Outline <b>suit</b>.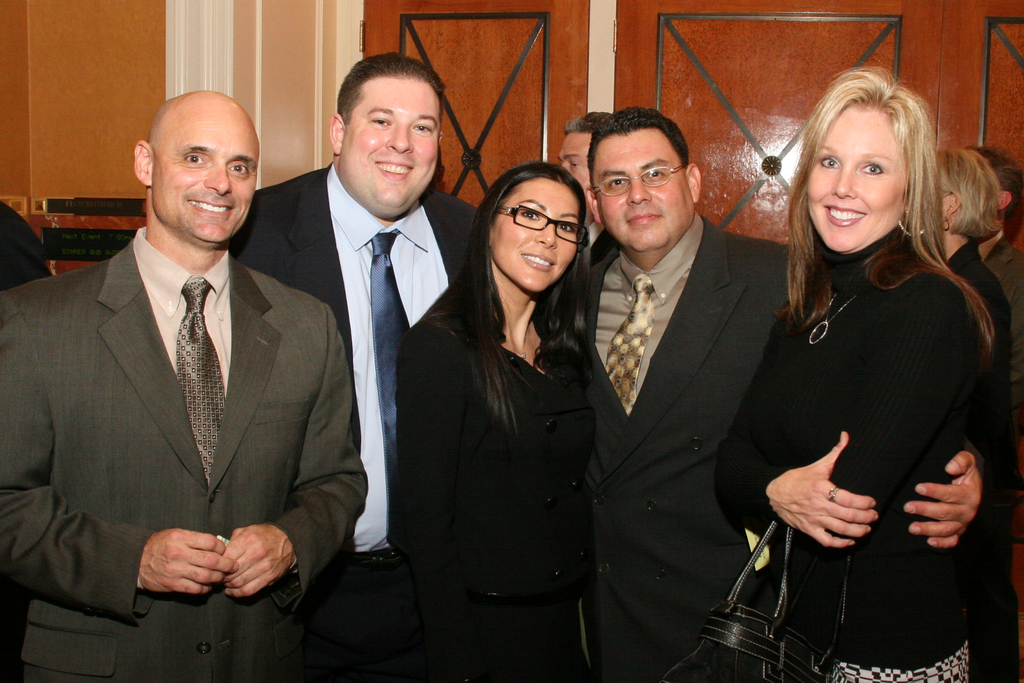
Outline: [15, 122, 351, 655].
